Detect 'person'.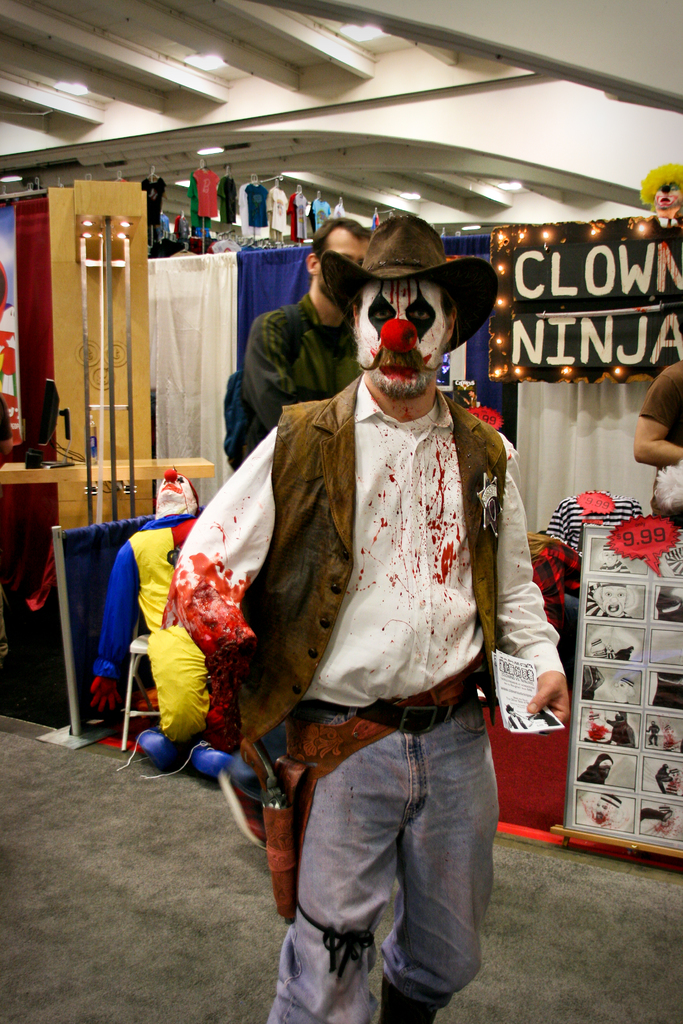
Detected at pyautogui.locateOnScreen(237, 216, 383, 440).
